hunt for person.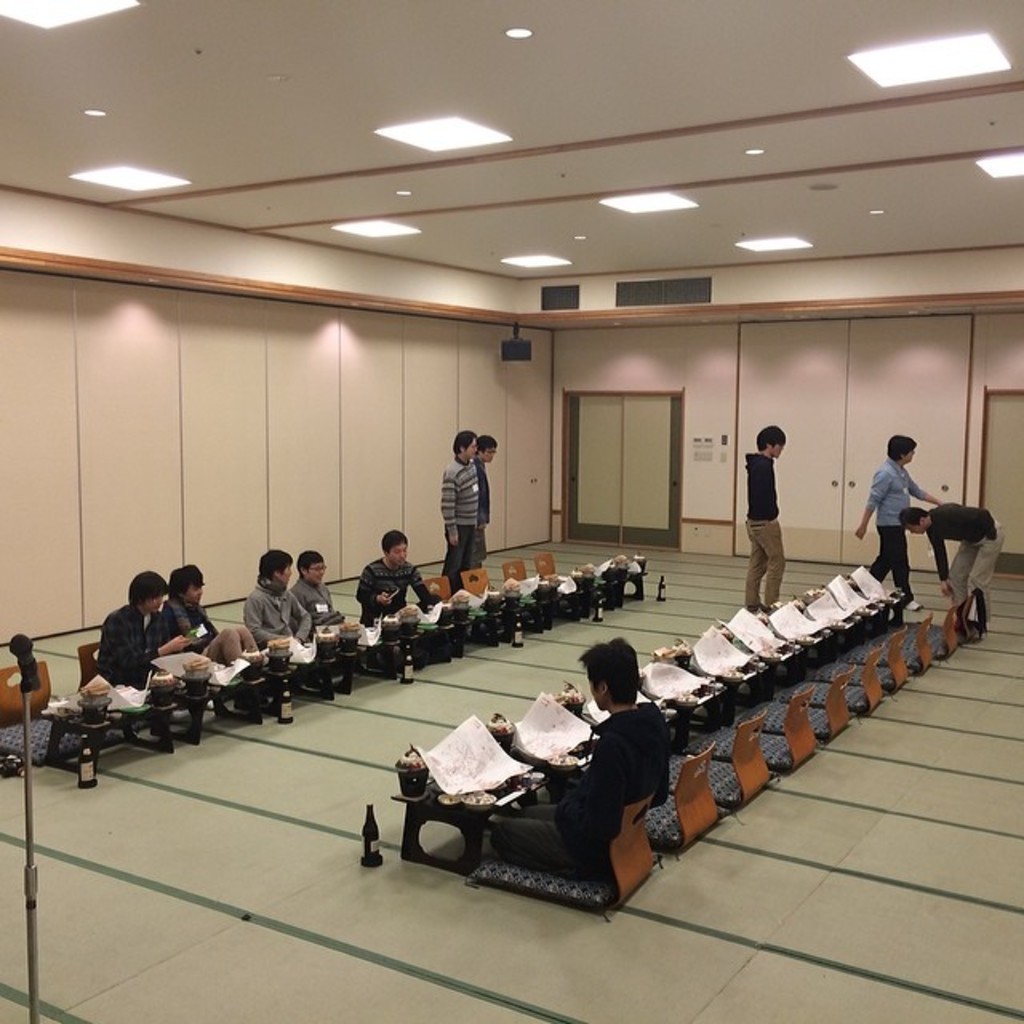
Hunted down at 469:435:498:570.
